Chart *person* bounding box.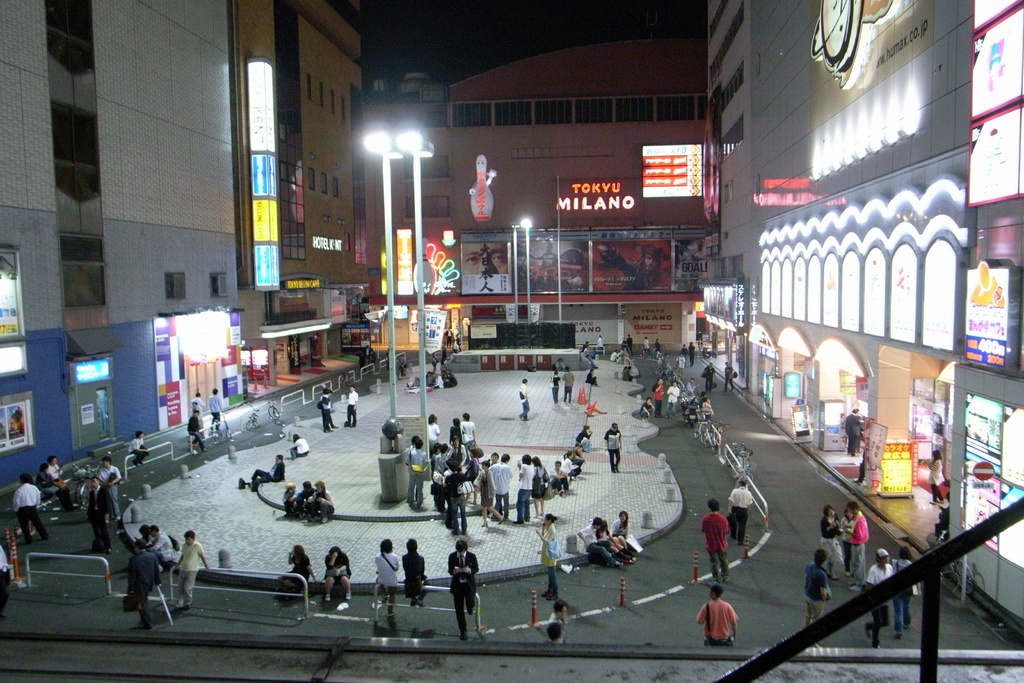
Charted: [666,383,681,420].
